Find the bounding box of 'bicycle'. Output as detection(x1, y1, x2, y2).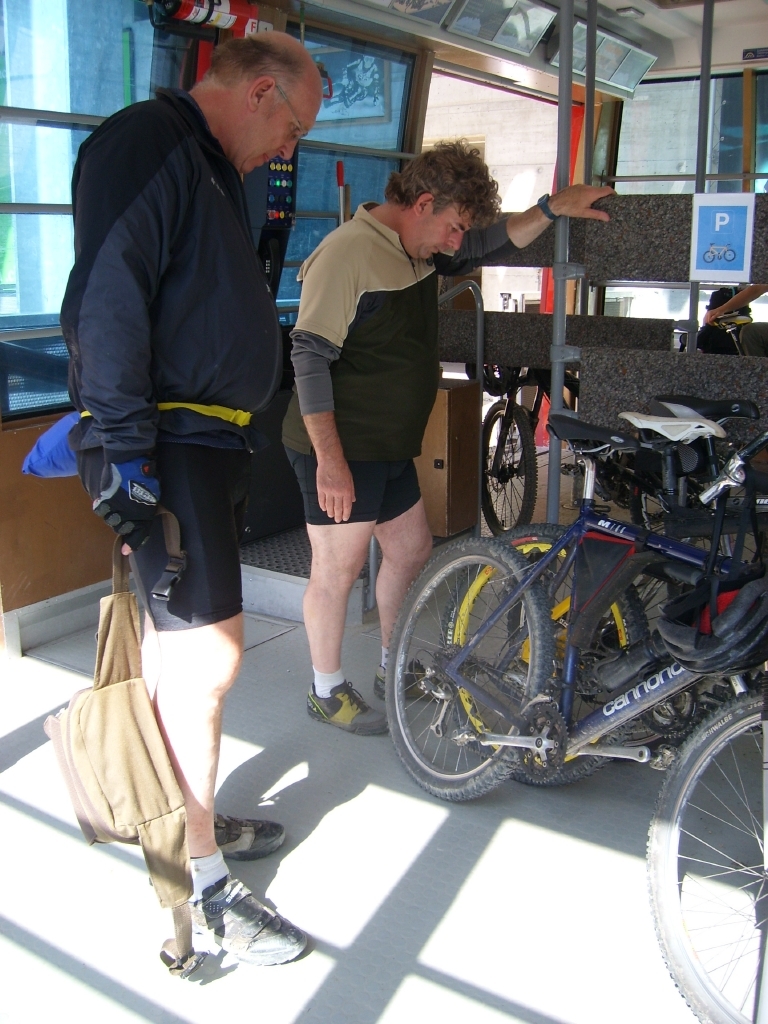
detection(439, 409, 767, 788).
